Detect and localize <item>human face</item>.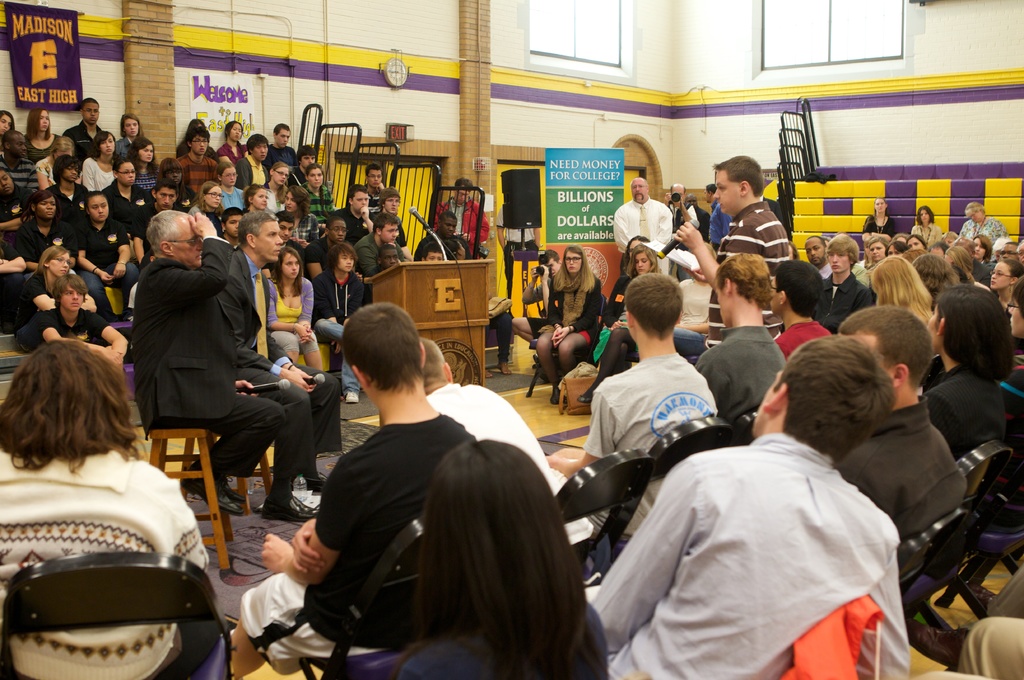
Localized at [118, 164, 136, 187].
